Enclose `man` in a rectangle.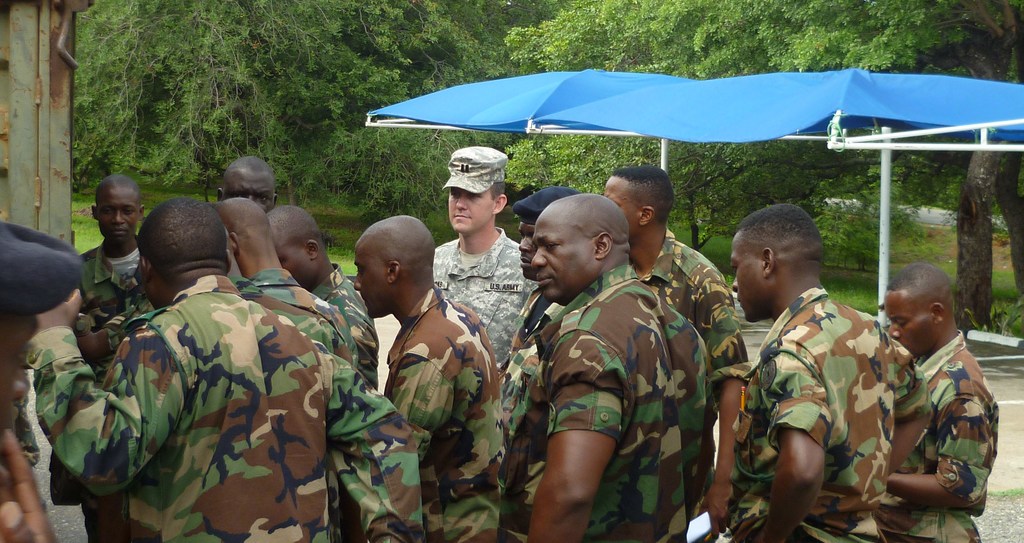
x1=881 y1=265 x2=1000 y2=542.
